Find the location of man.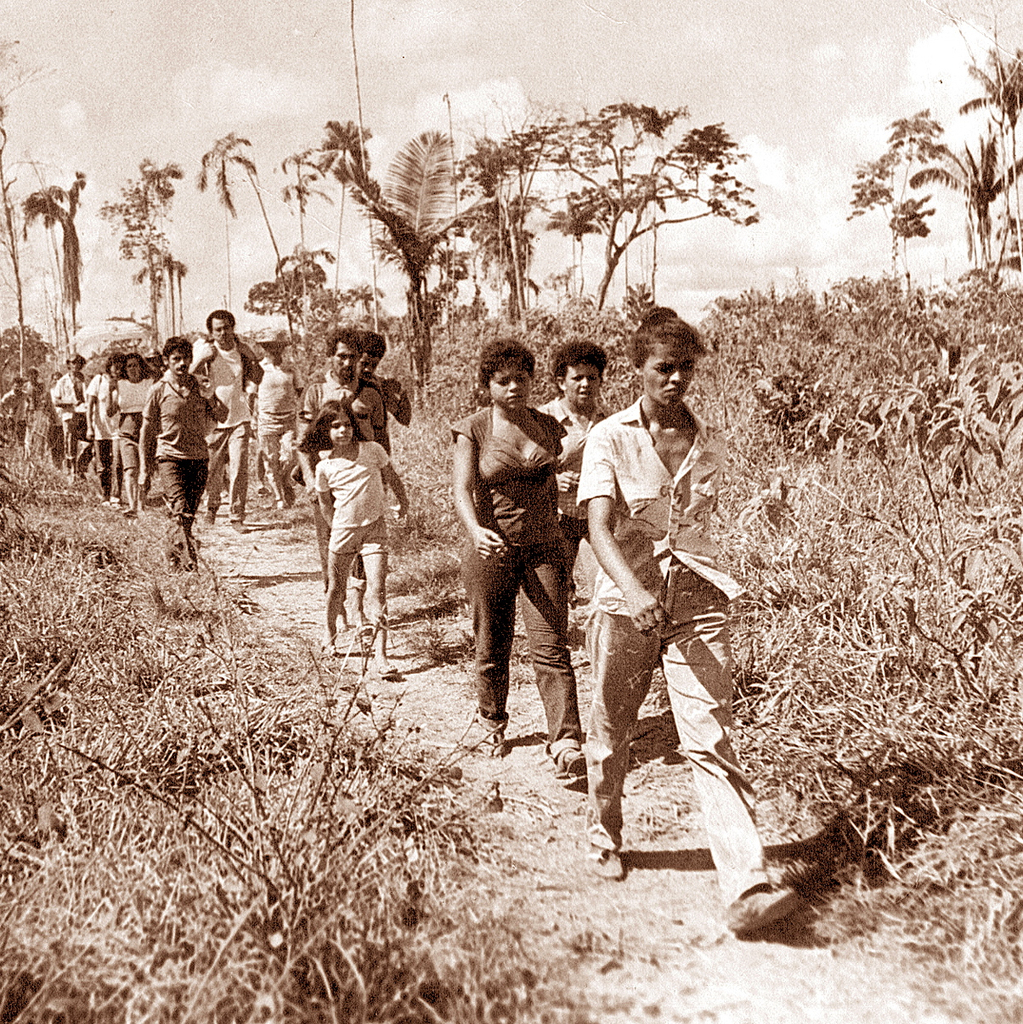
Location: rect(138, 335, 236, 578).
